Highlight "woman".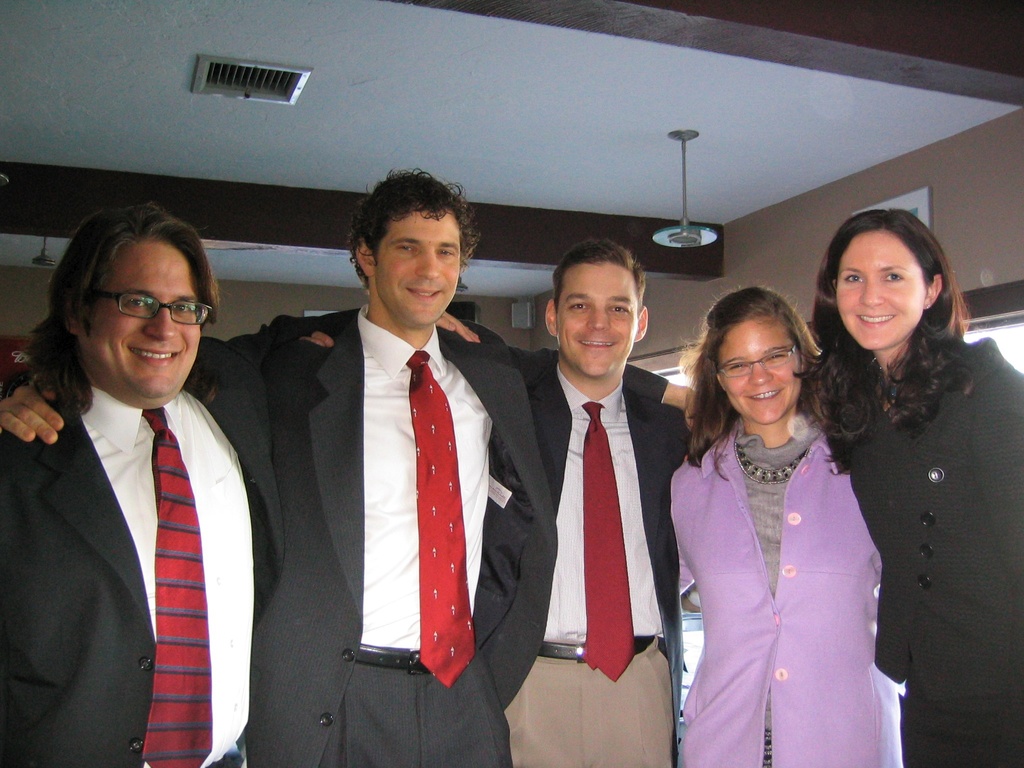
Highlighted region: bbox=[787, 210, 1023, 767].
